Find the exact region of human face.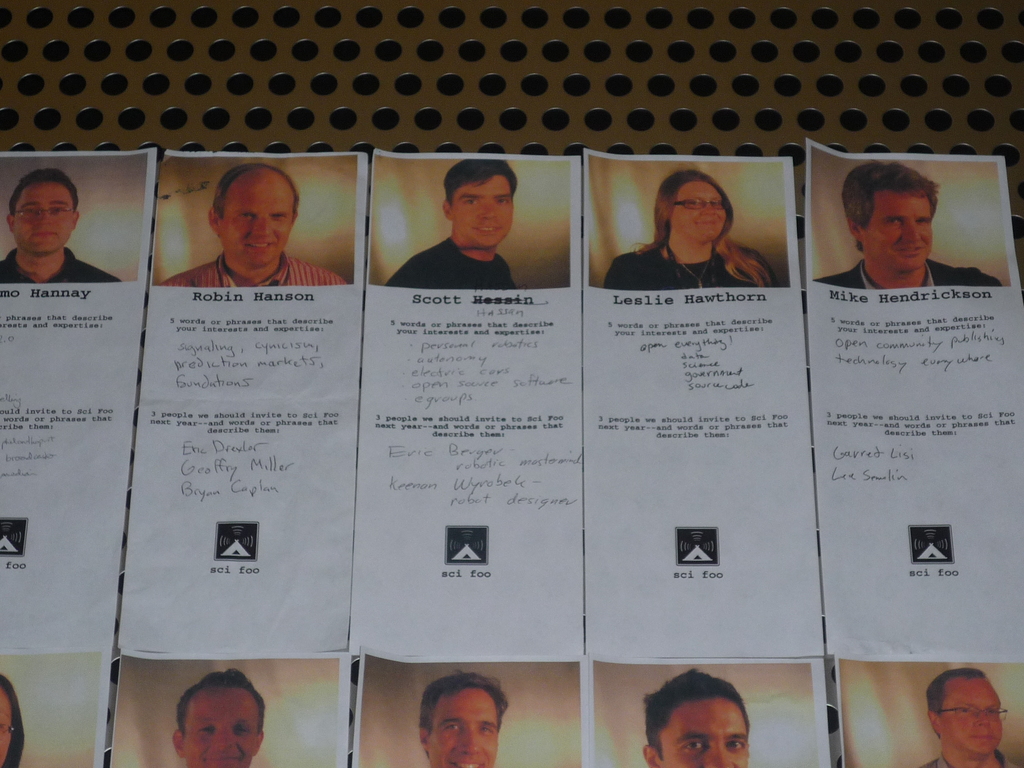
Exact region: [x1=429, y1=687, x2=500, y2=767].
